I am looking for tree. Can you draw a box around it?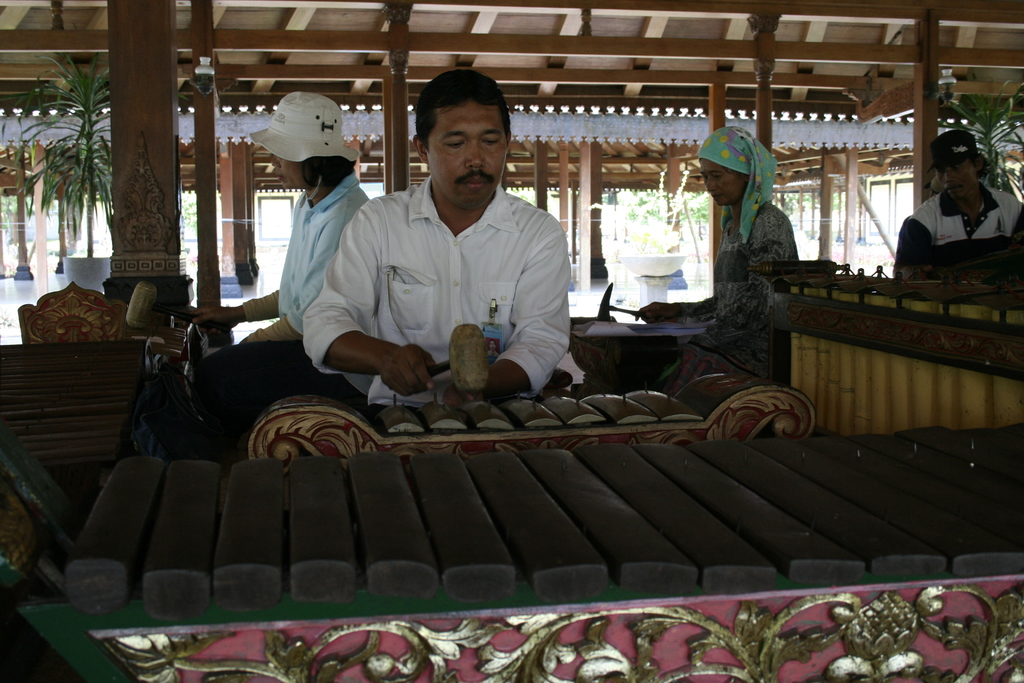
Sure, the bounding box is 6/52/123/259.
